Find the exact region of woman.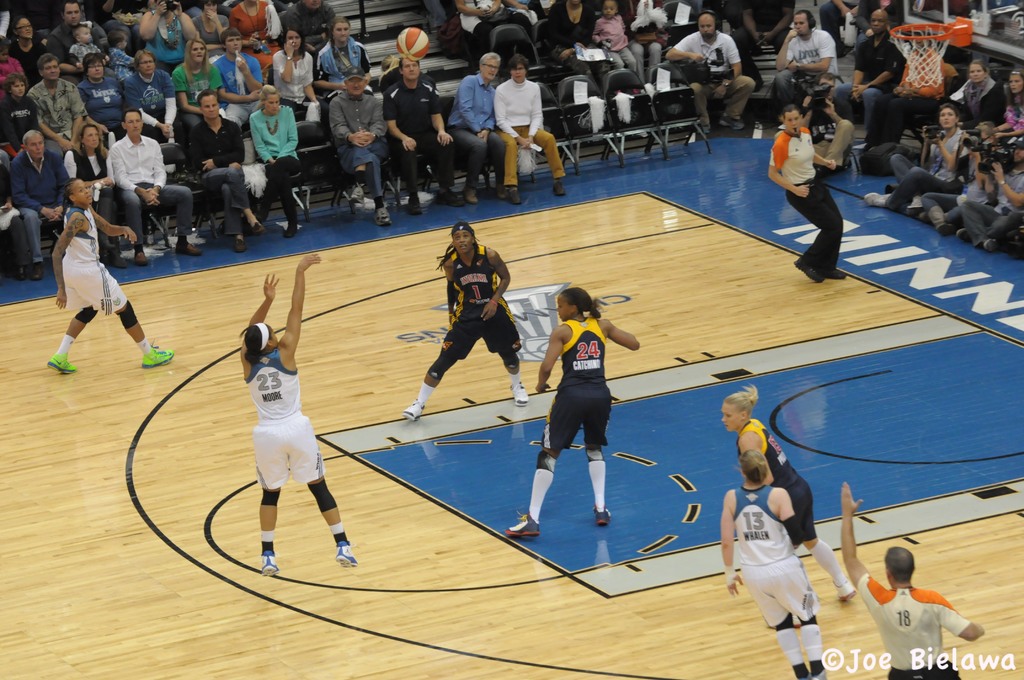
Exact region: 454,0,515,77.
